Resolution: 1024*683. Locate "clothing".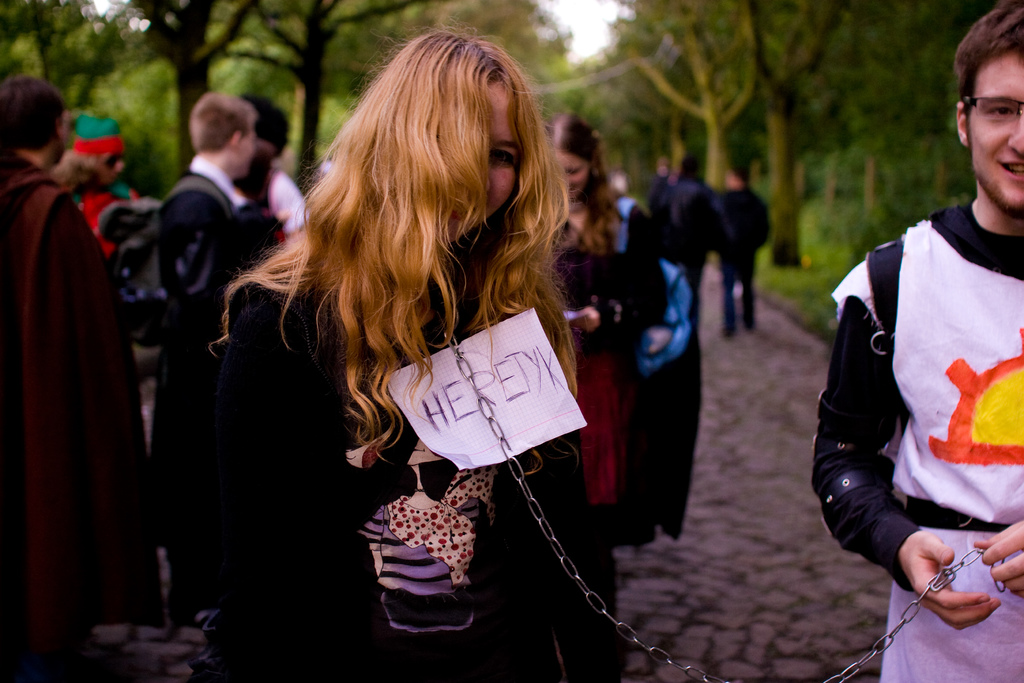
550:183:673:682.
